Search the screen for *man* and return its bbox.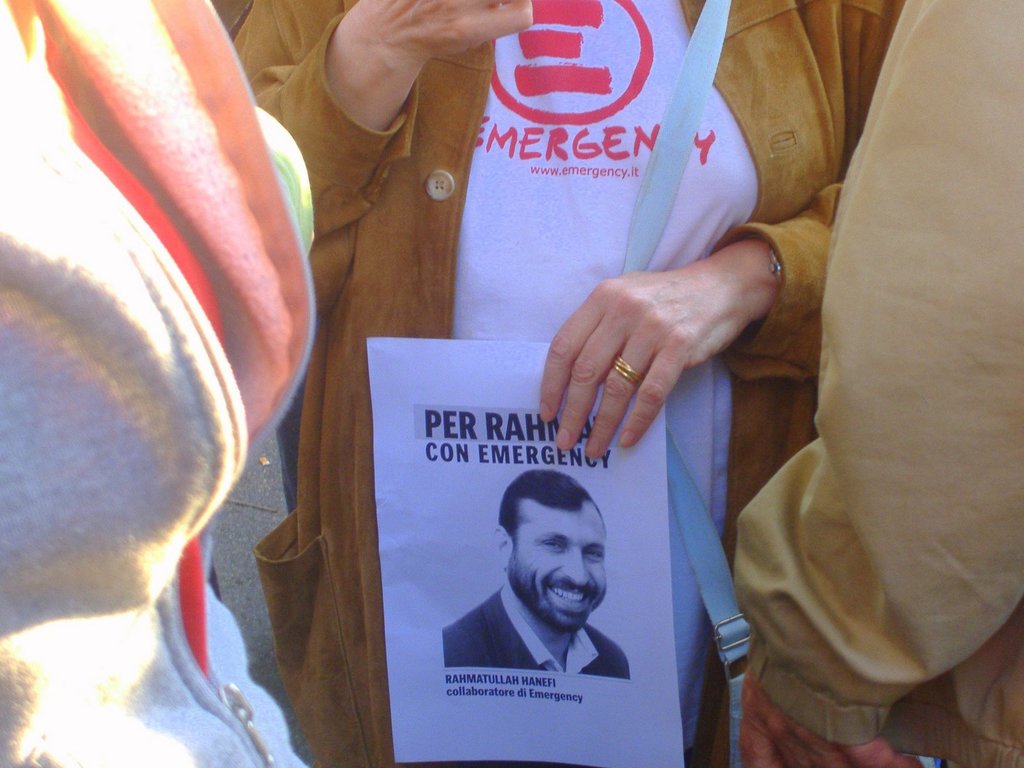
Found: 723 0 1023 767.
